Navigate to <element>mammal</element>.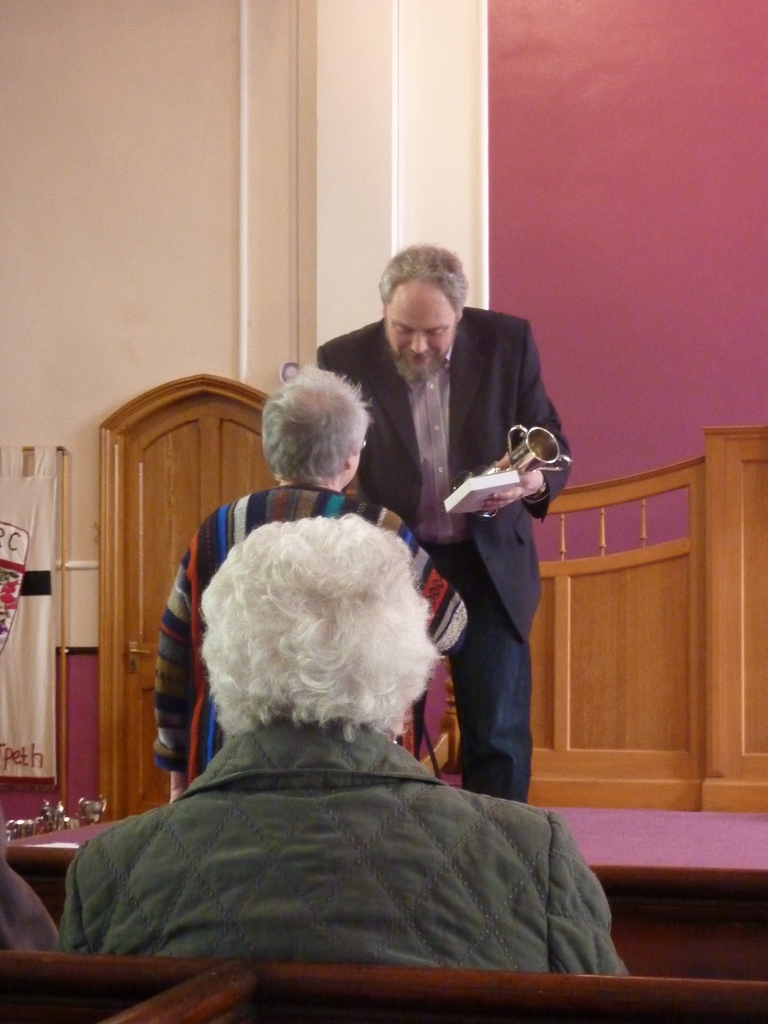
Navigation target: l=315, t=237, r=572, b=802.
